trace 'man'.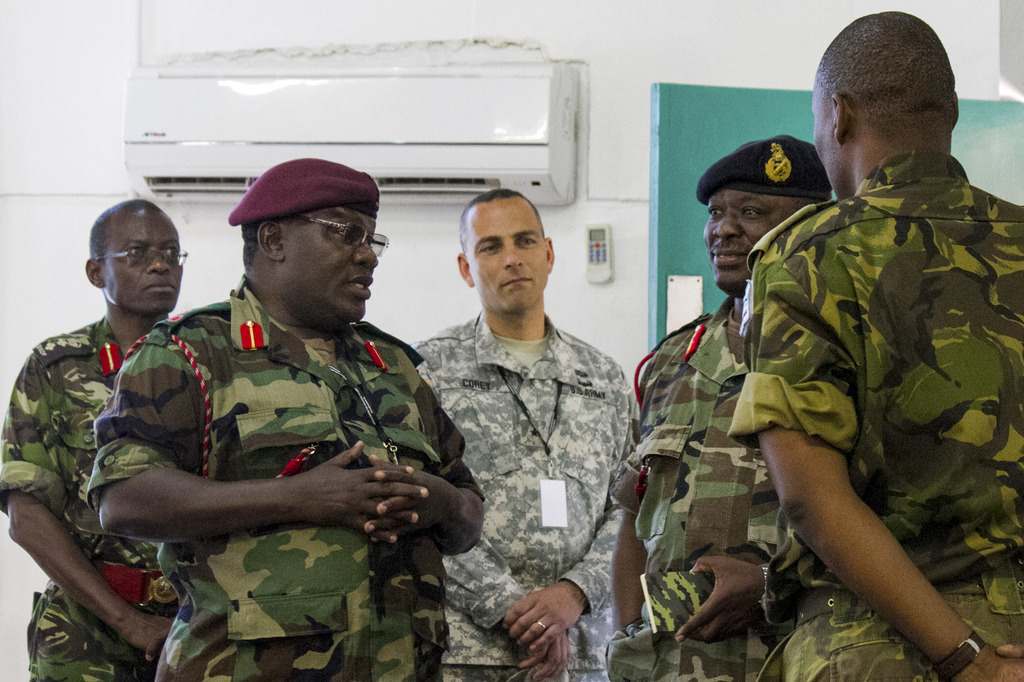
Traced to BBox(404, 188, 644, 681).
